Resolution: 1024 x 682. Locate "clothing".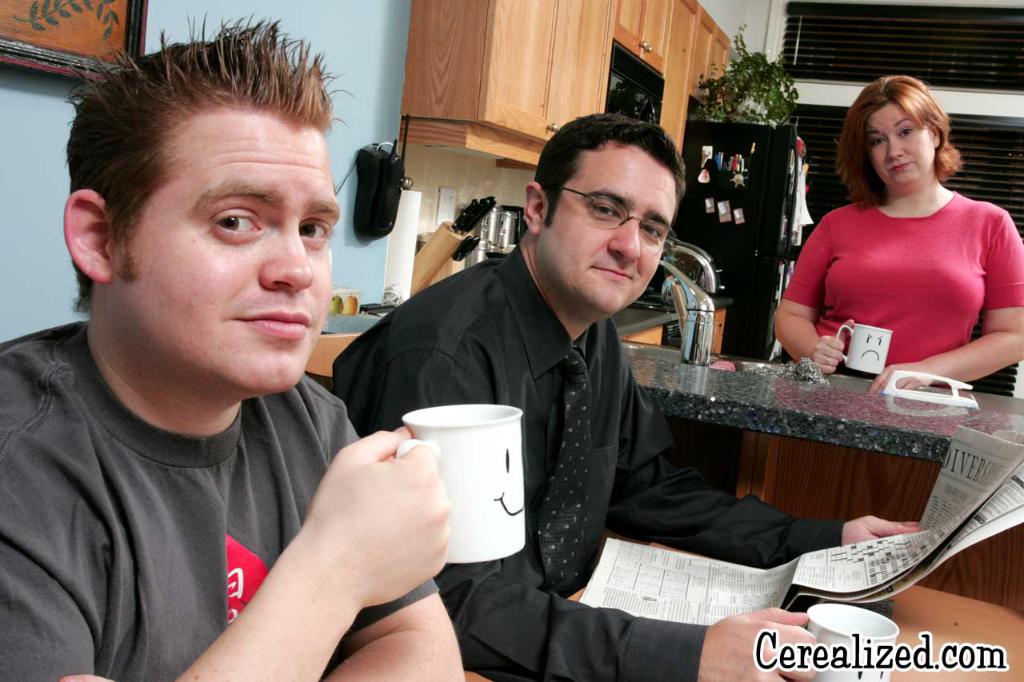
pyautogui.locateOnScreen(328, 245, 844, 681).
